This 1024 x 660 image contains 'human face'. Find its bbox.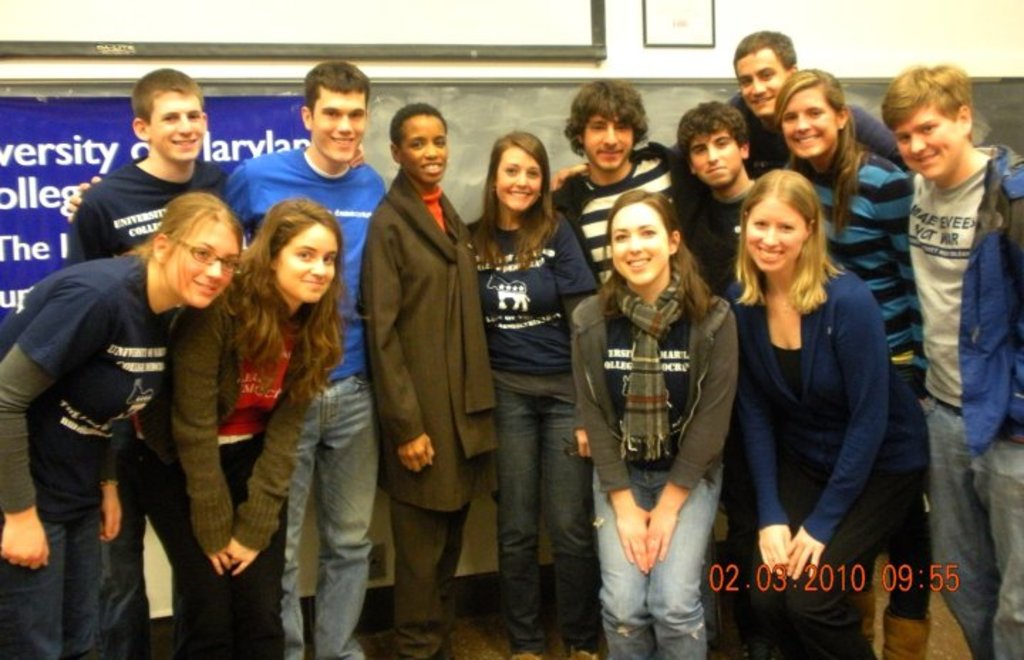
737, 53, 786, 115.
